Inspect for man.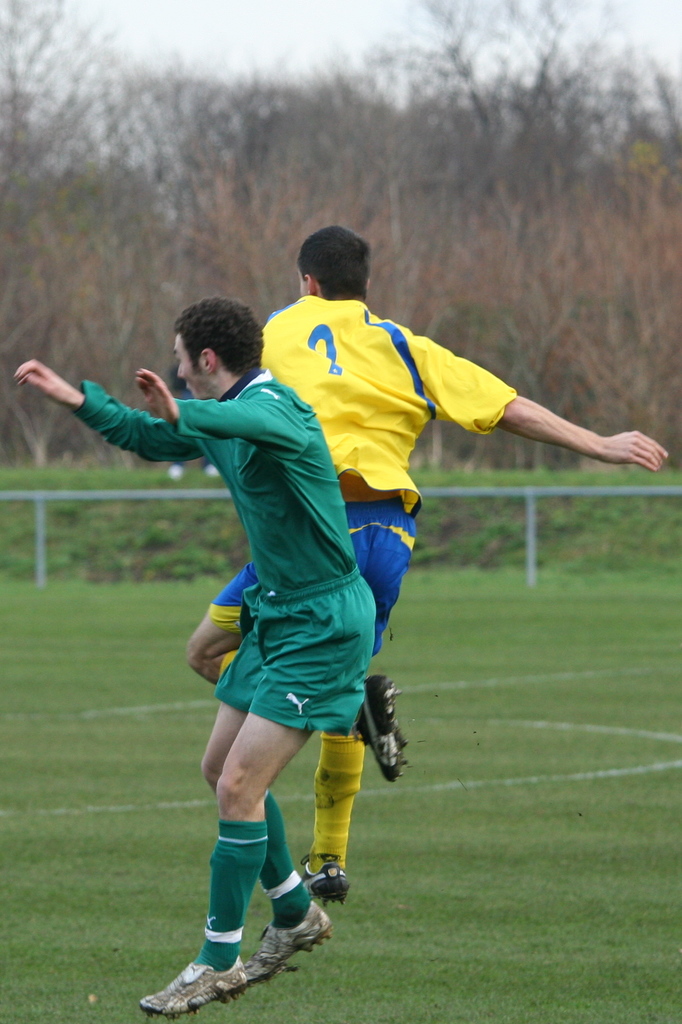
Inspection: box(210, 252, 623, 786).
